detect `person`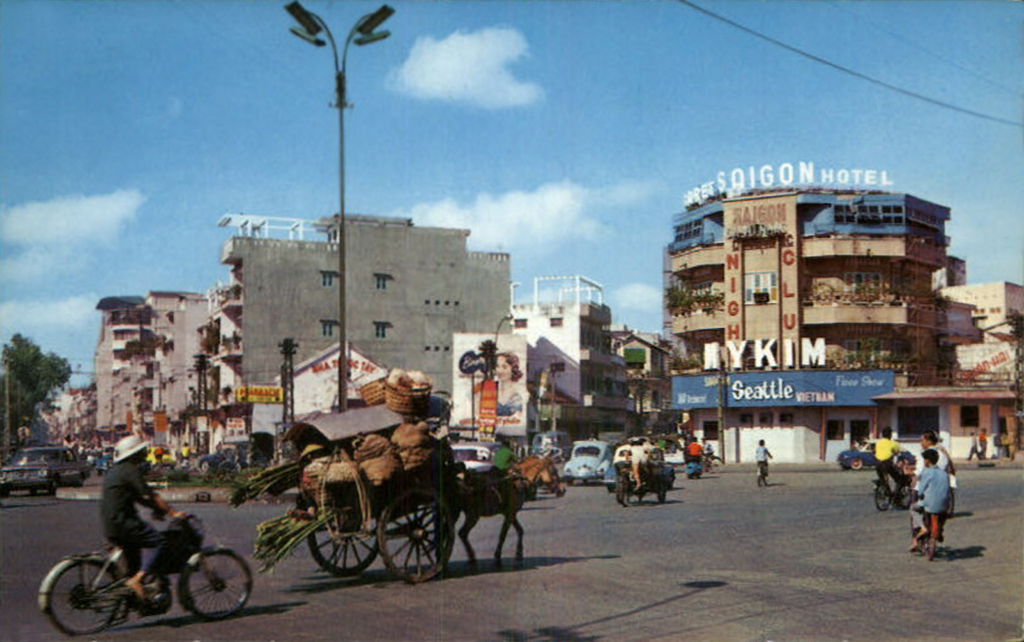
pyautogui.locateOnScreen(684, 436, 707, 469)
